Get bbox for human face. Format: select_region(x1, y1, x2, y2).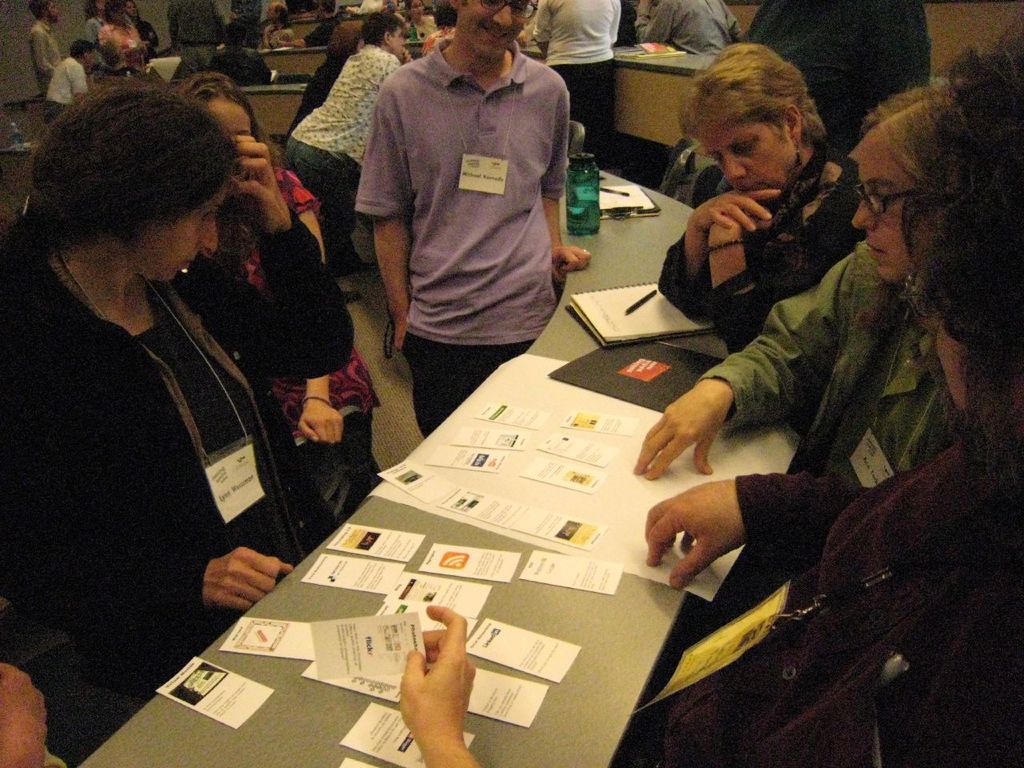
select_region(700, 122, 802, 192).
